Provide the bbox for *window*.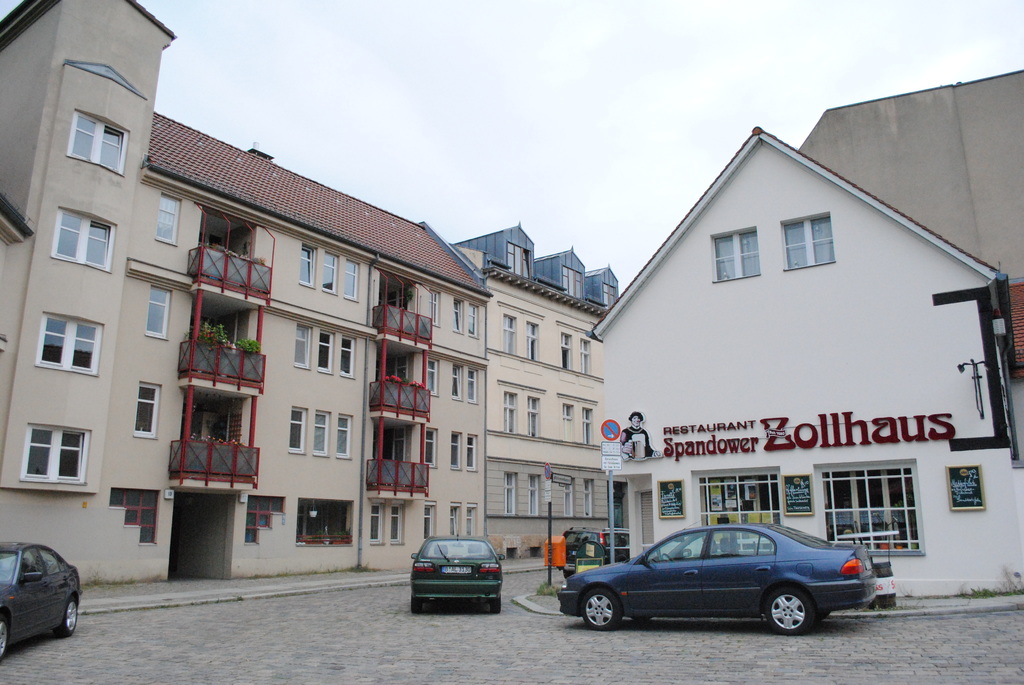
[x1=561, y1=265, x2=586, y2=303].
